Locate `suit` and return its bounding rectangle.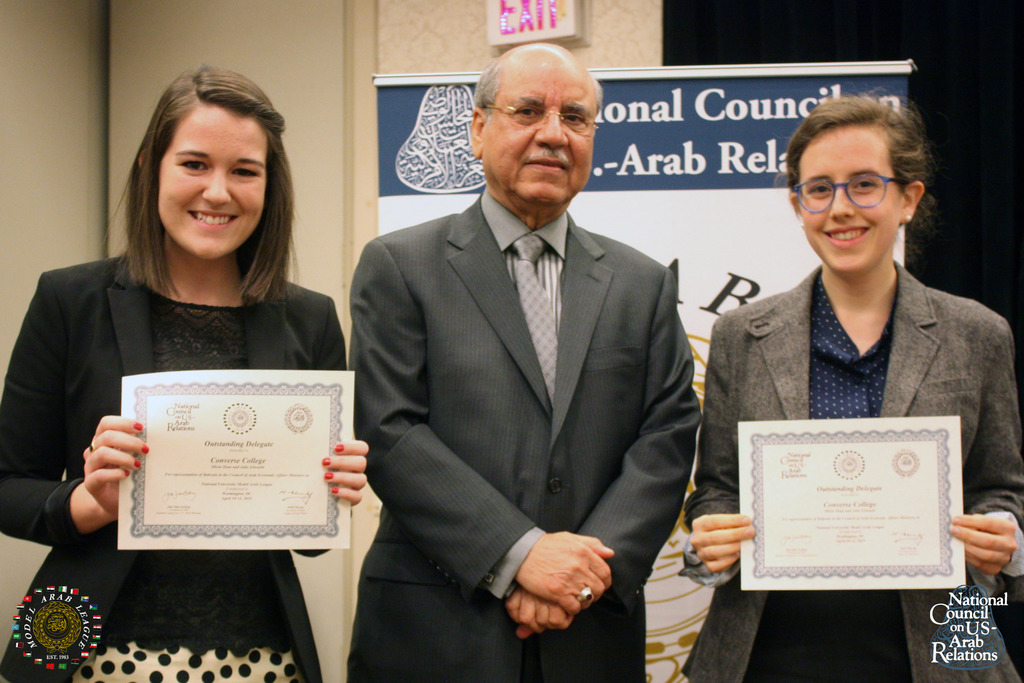
(left=0, top=265, right=351, bottom=680).
